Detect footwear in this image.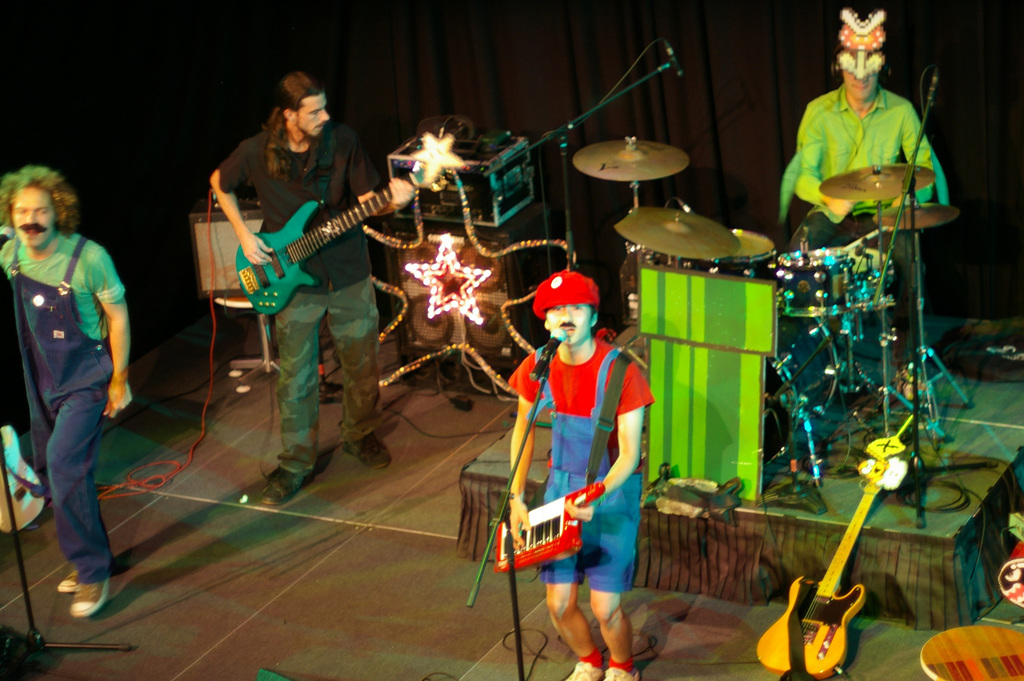
Detection: Rect(605, 663, 643, 680).
